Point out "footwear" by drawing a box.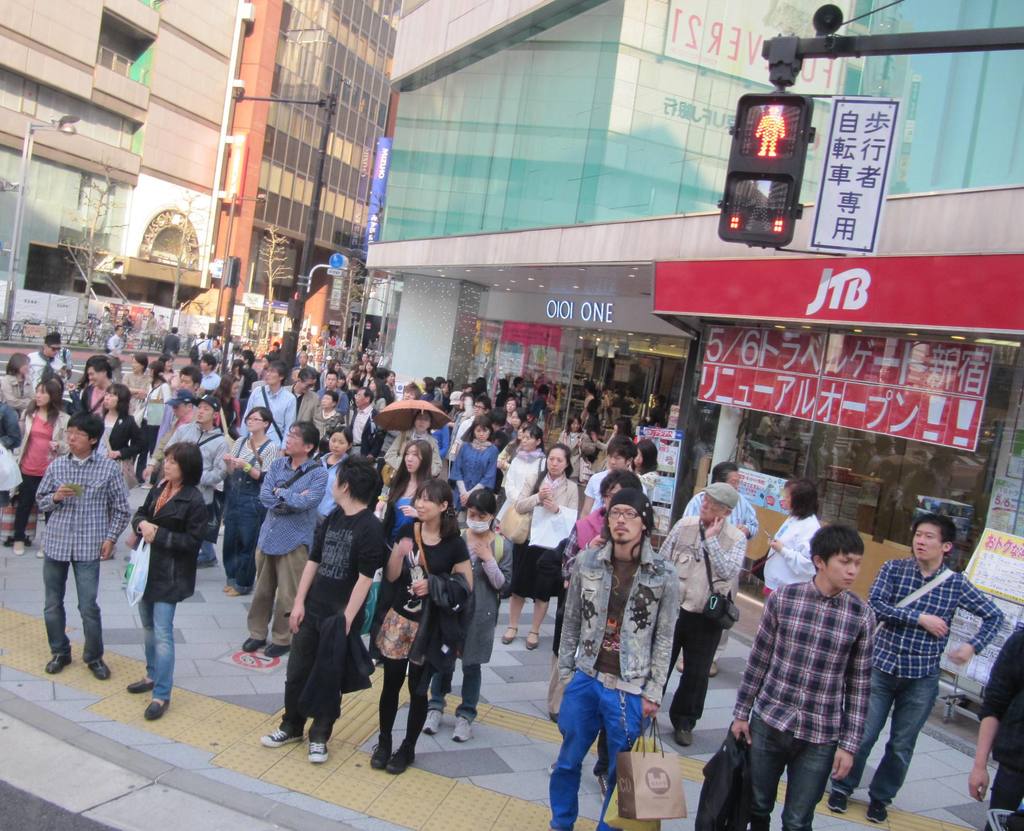
bbox=[675, 719, 693, 748].
